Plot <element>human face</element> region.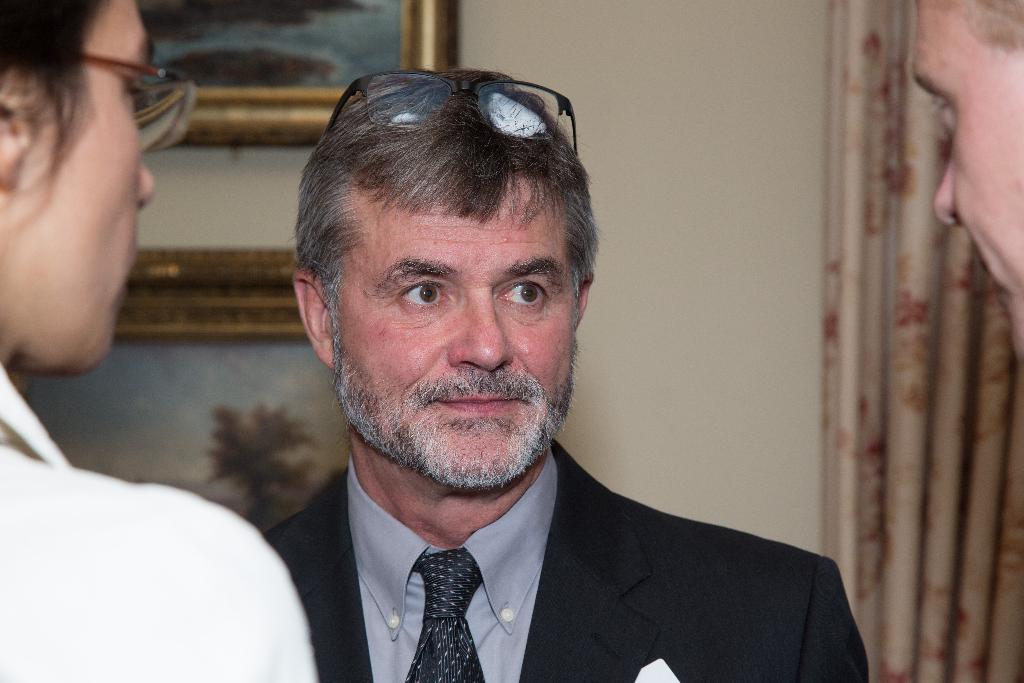
Plotted at pyautogui.locateOnScreen(916, 0, 1023, 365).
